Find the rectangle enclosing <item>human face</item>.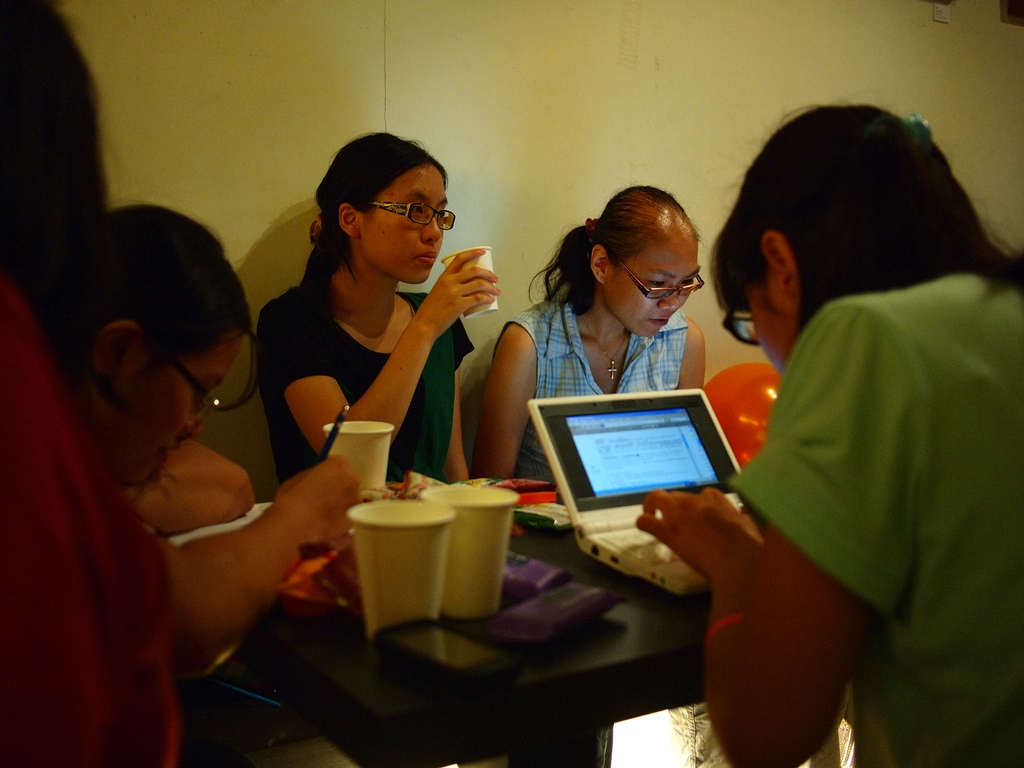
l=357, t=164, r=451, b=284.
